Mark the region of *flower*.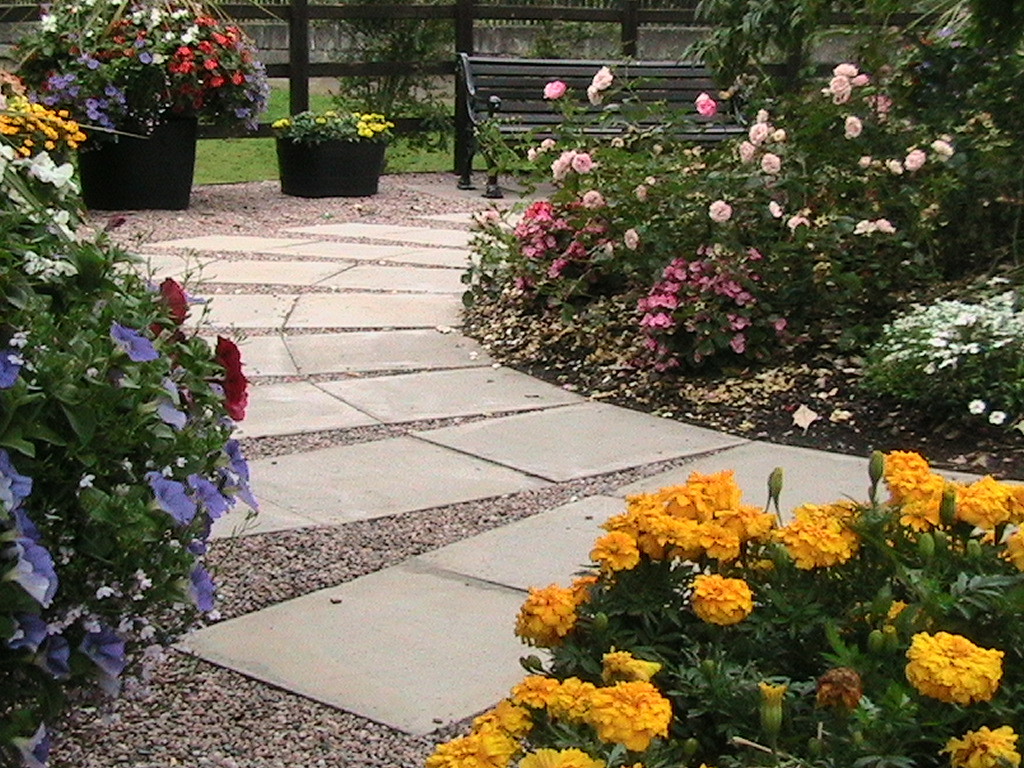
Region: x1=624, y1=226, x2=643, y2=252.
